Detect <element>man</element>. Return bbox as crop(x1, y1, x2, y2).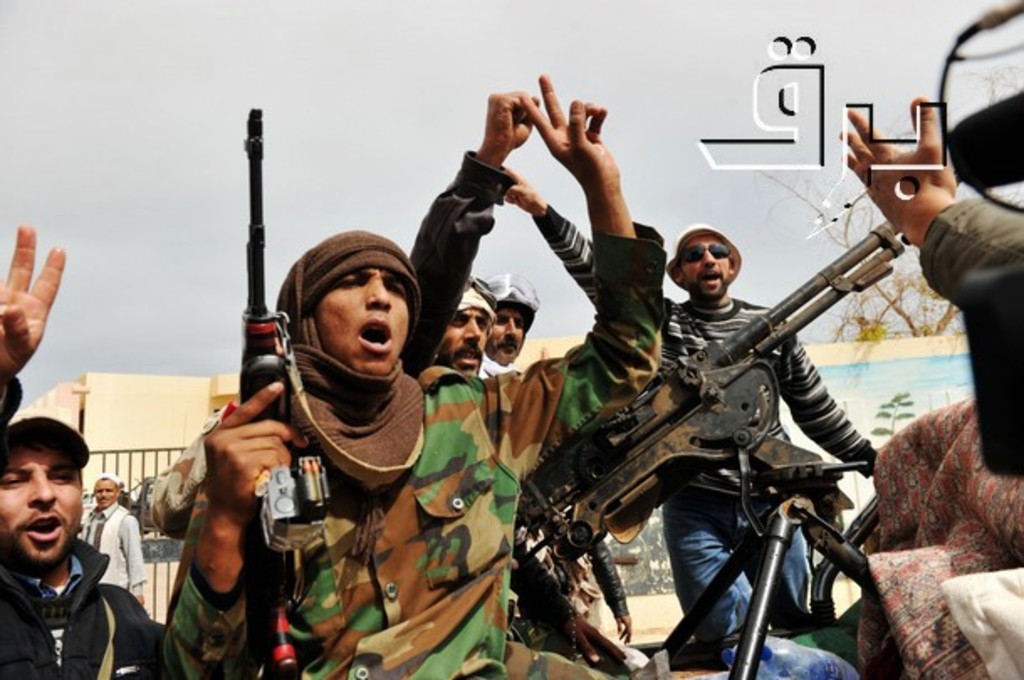
crop(408, 89, 635, 678).
